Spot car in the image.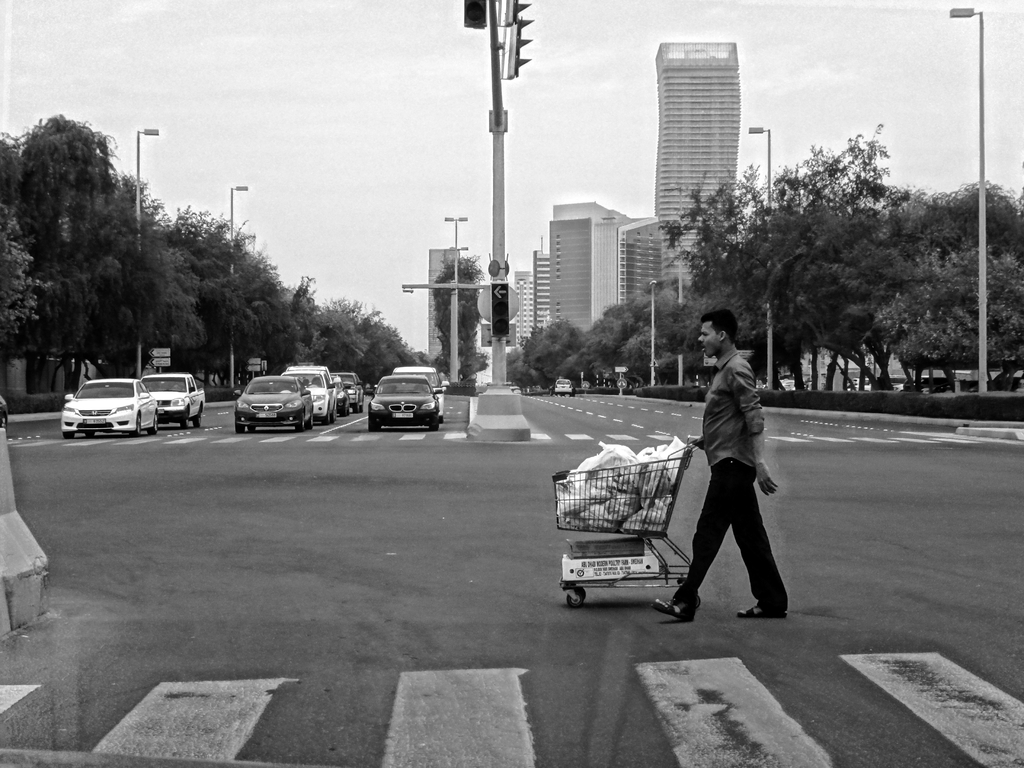
car found at (56, 376, 159, 438).
